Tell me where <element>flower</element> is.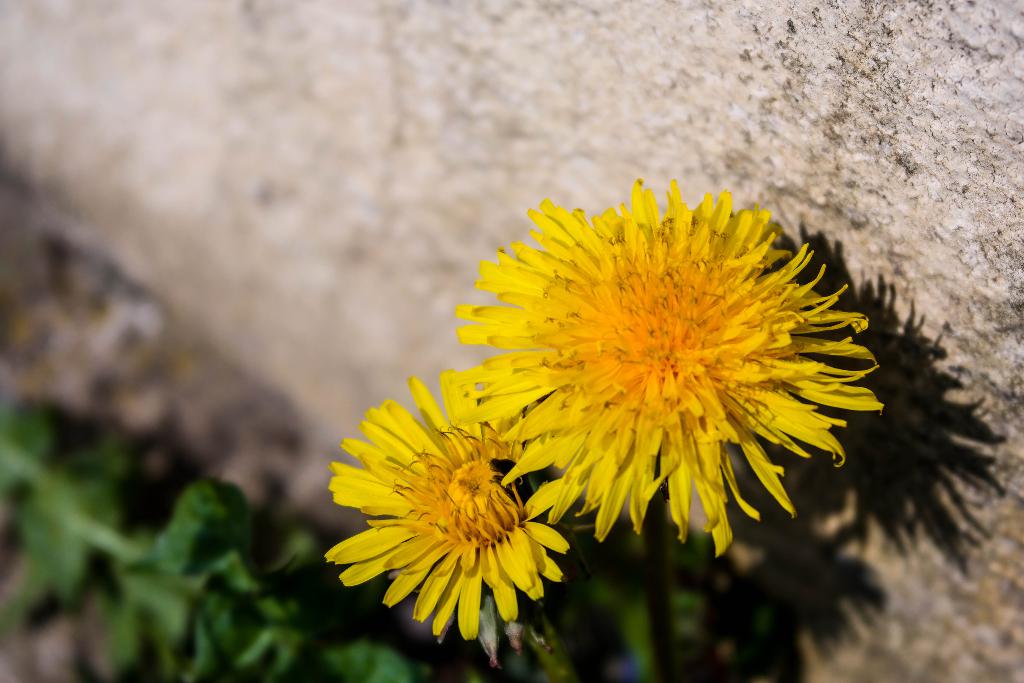
<element>flower</element> is at select_region(440, 177, 883, 564).
